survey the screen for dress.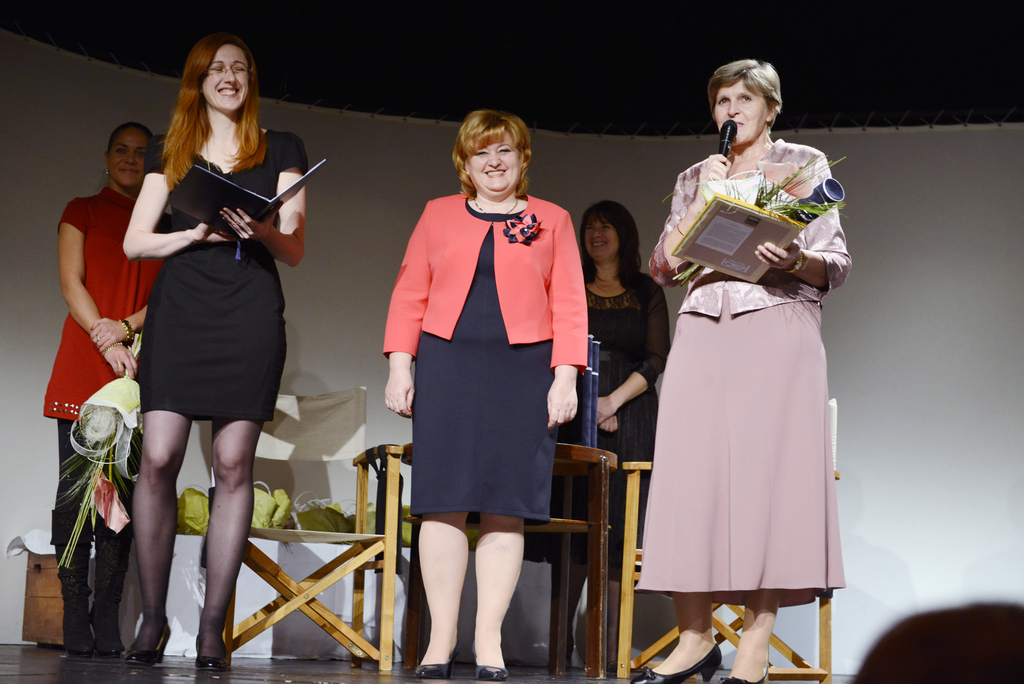
Survey found: bbox=[139, 131, 309, 424].
